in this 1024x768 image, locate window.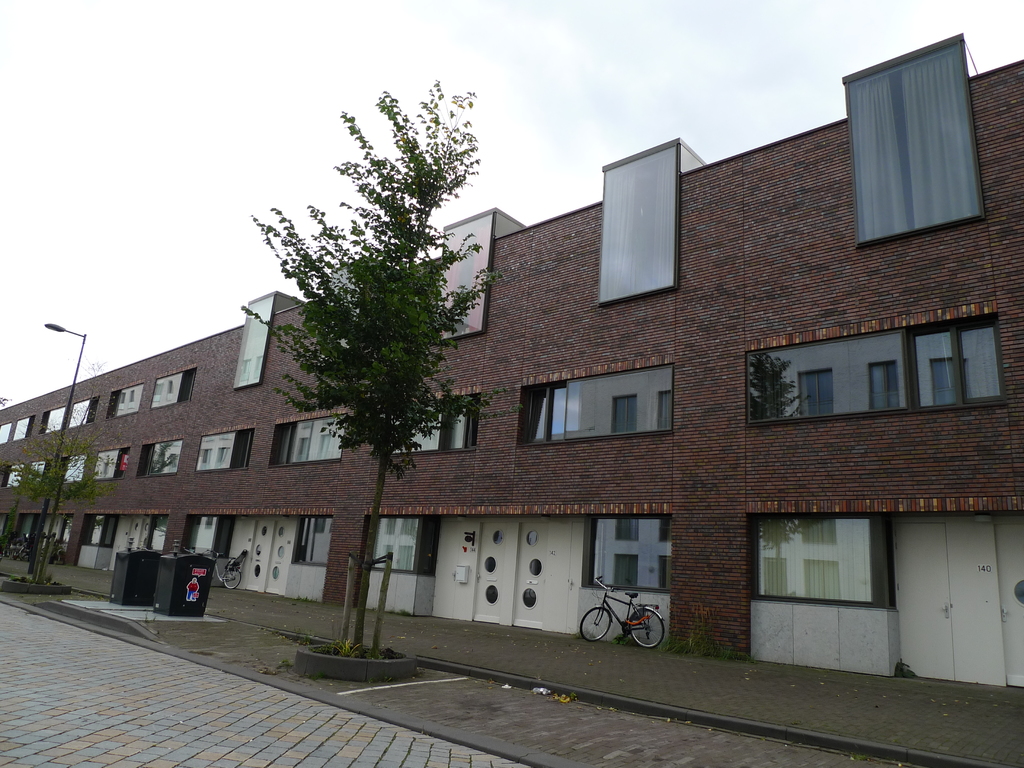
Bounding box: 598, 129, 680, 305.
